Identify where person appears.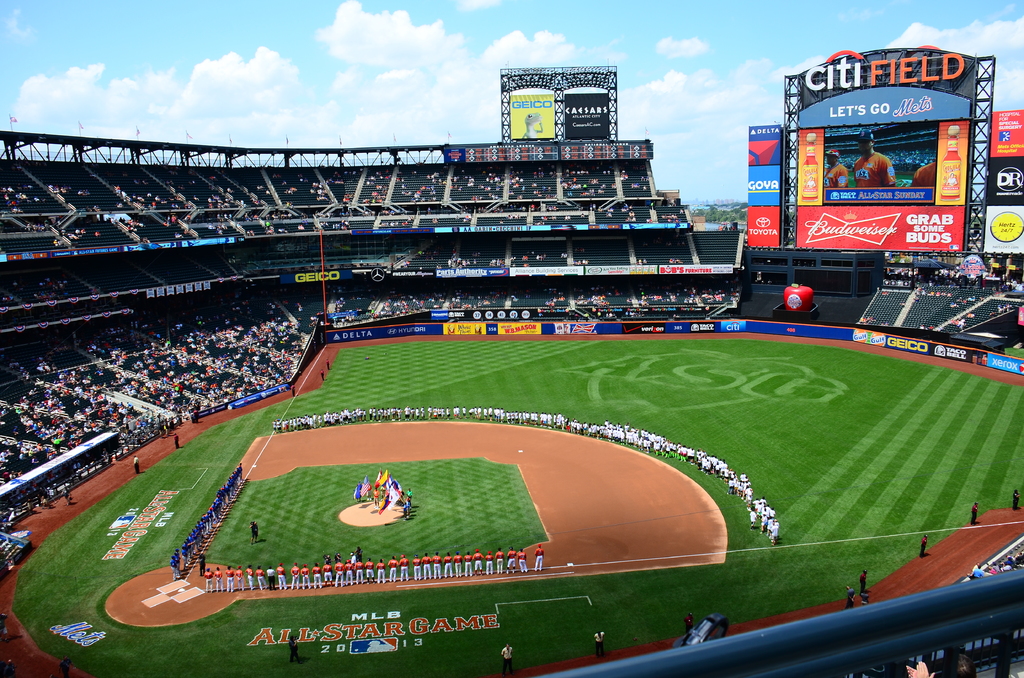
Appears at [319,368,324,380].
